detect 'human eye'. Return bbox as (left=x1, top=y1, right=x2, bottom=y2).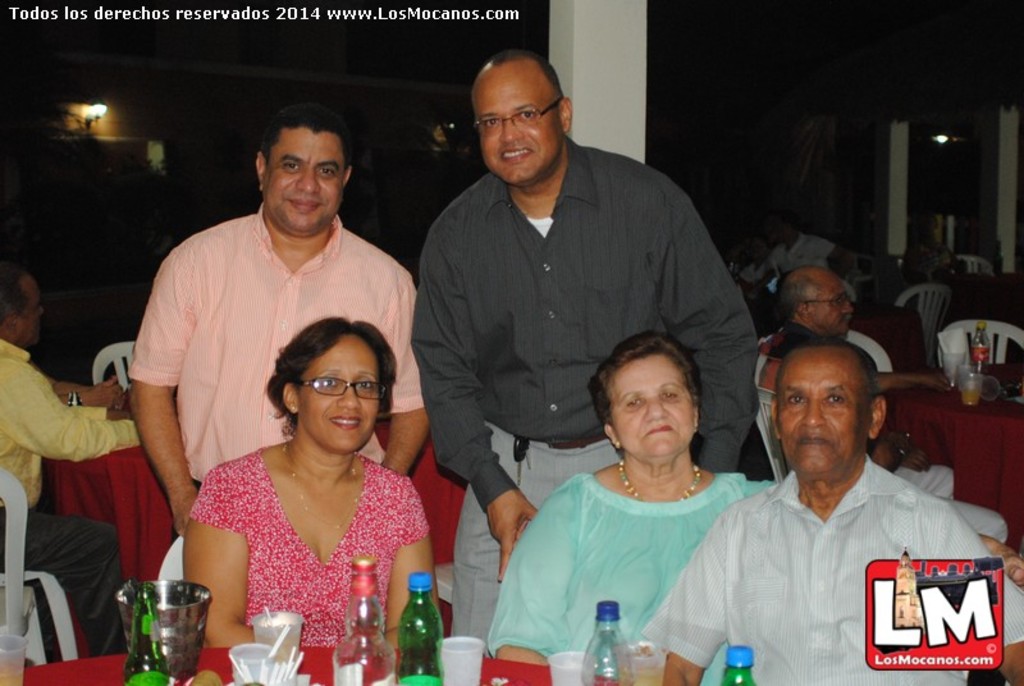
(left=520, top=108, right=539, bottom=127).
